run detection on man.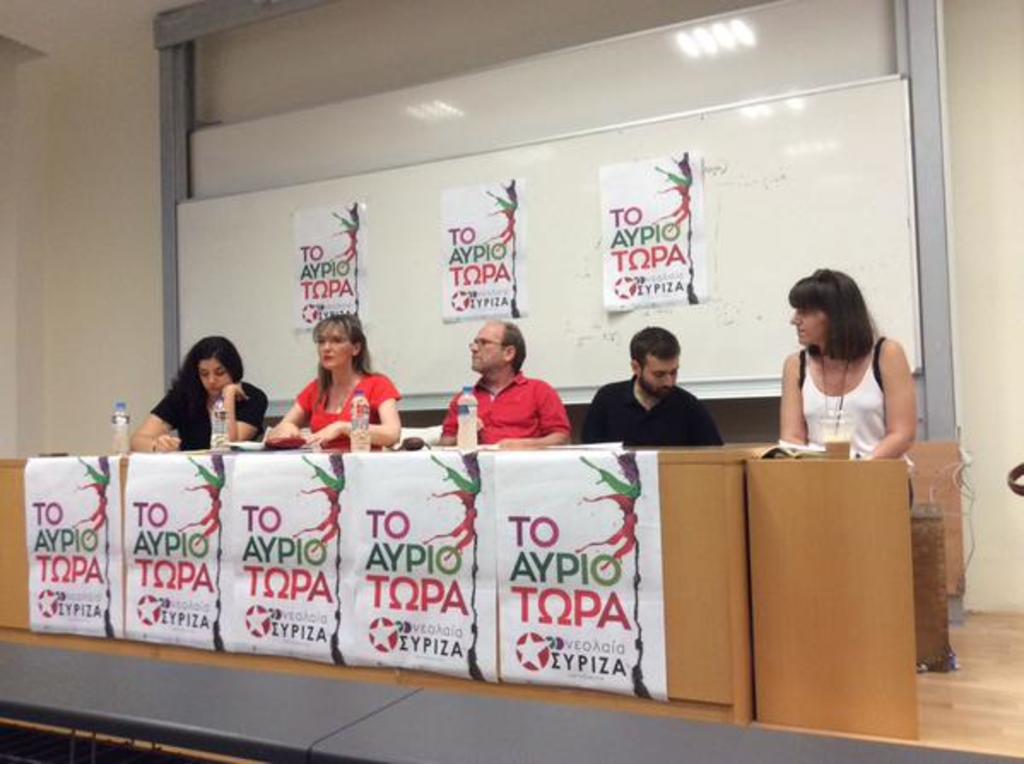
Result: [580, 328, 733, 458].
